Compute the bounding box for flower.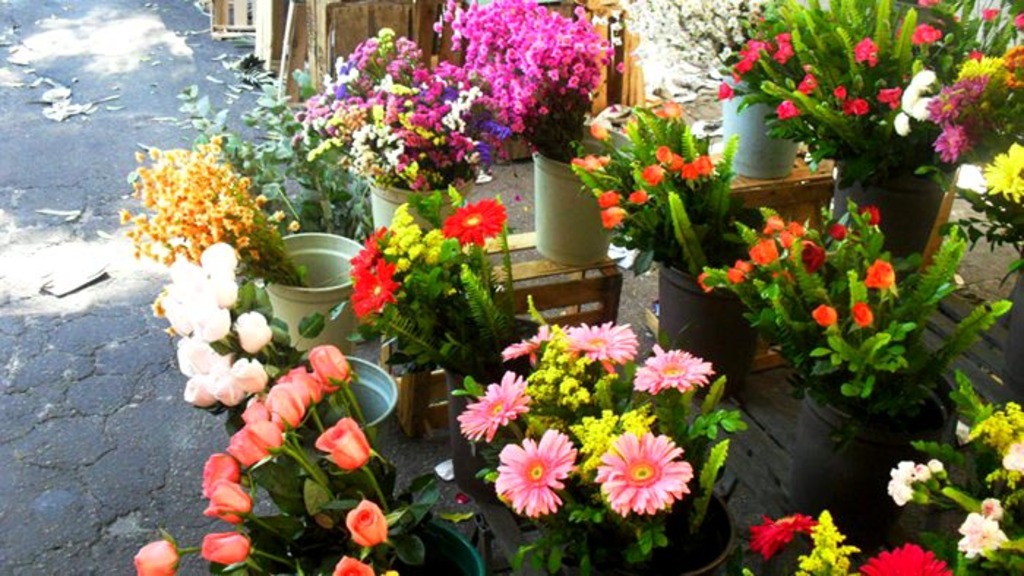
bbox=(803, 246, 822, 272).
